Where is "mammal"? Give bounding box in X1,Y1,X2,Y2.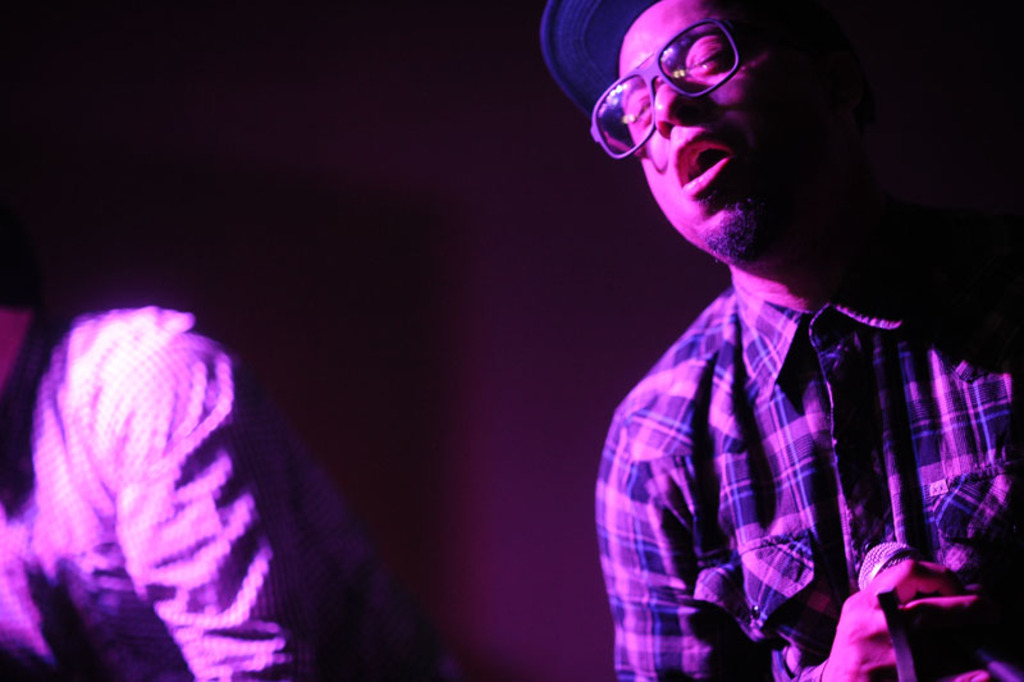
0,308,444,674.
